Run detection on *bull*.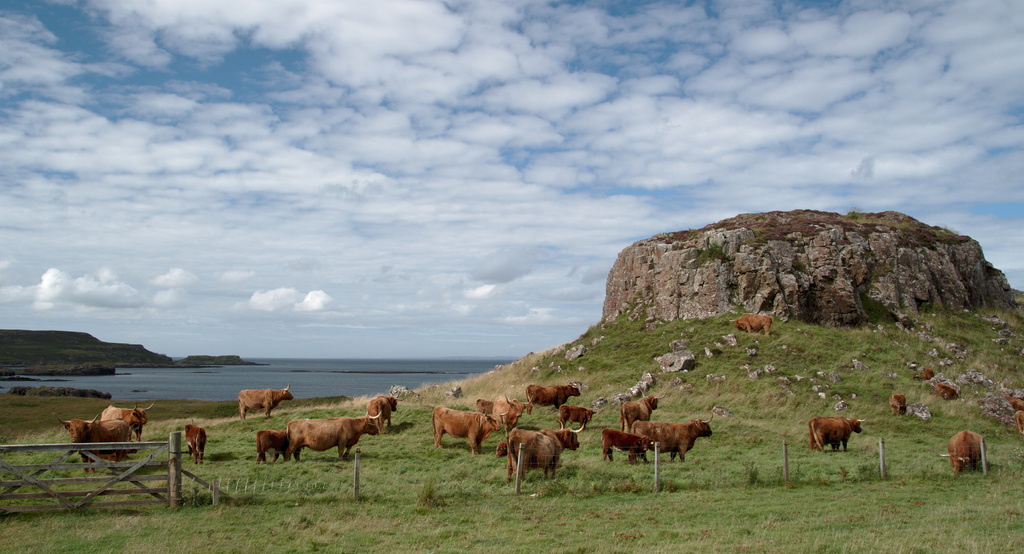
Result: 1000, 397, 1023, 442.
